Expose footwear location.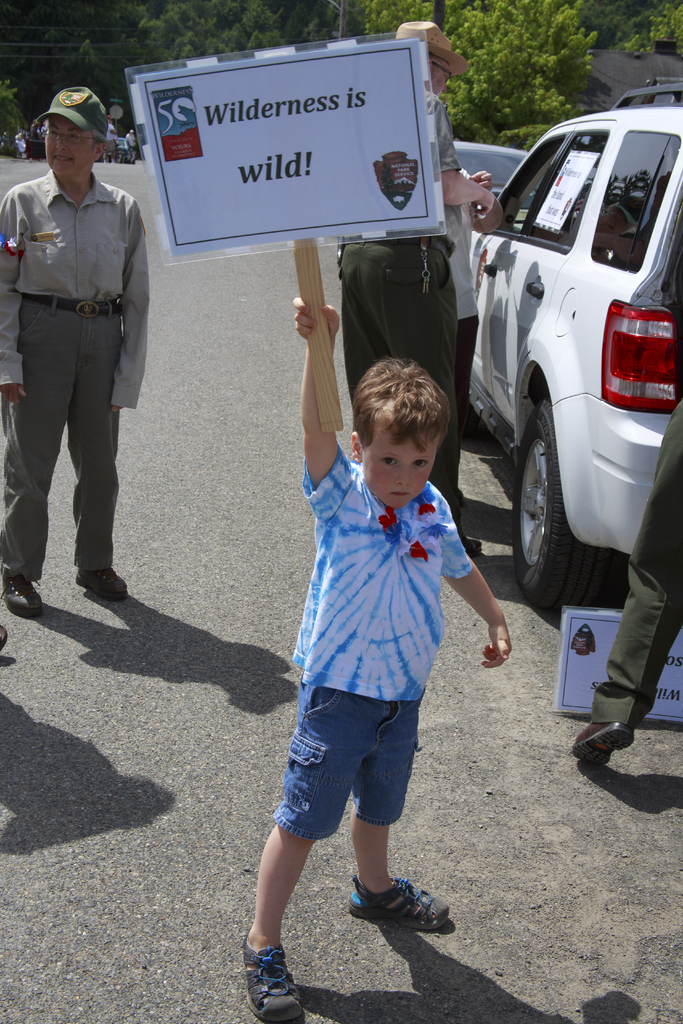
Exposed at rect(243, 933, 303, 1023).
